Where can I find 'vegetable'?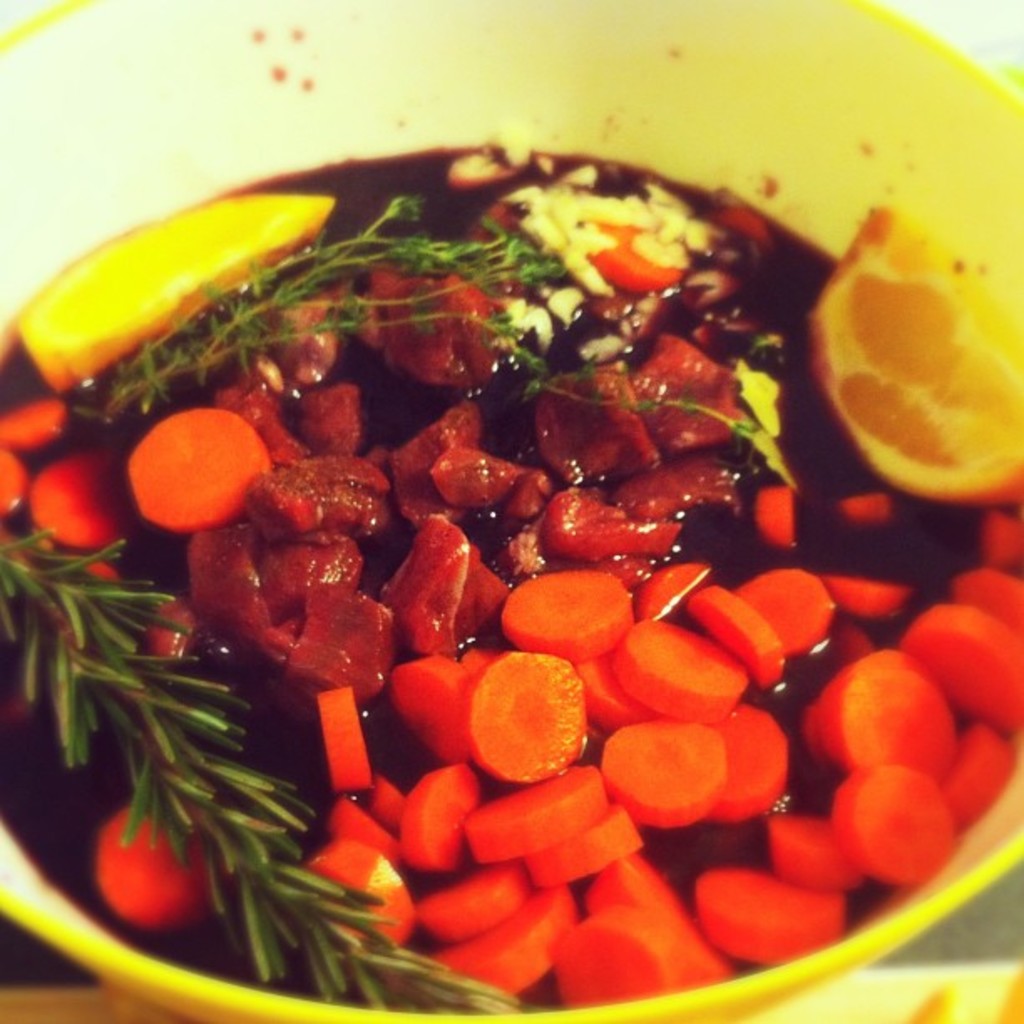
You can find it at detection(365, 780, 407, 840).
